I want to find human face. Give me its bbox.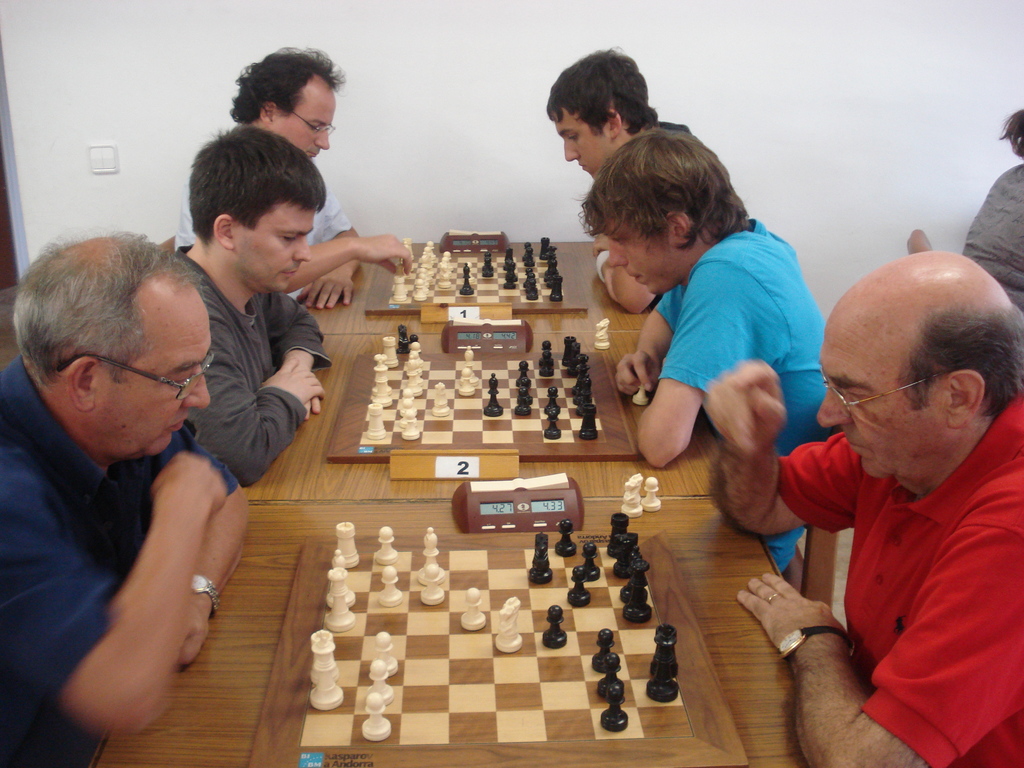
278,72,337,164.
